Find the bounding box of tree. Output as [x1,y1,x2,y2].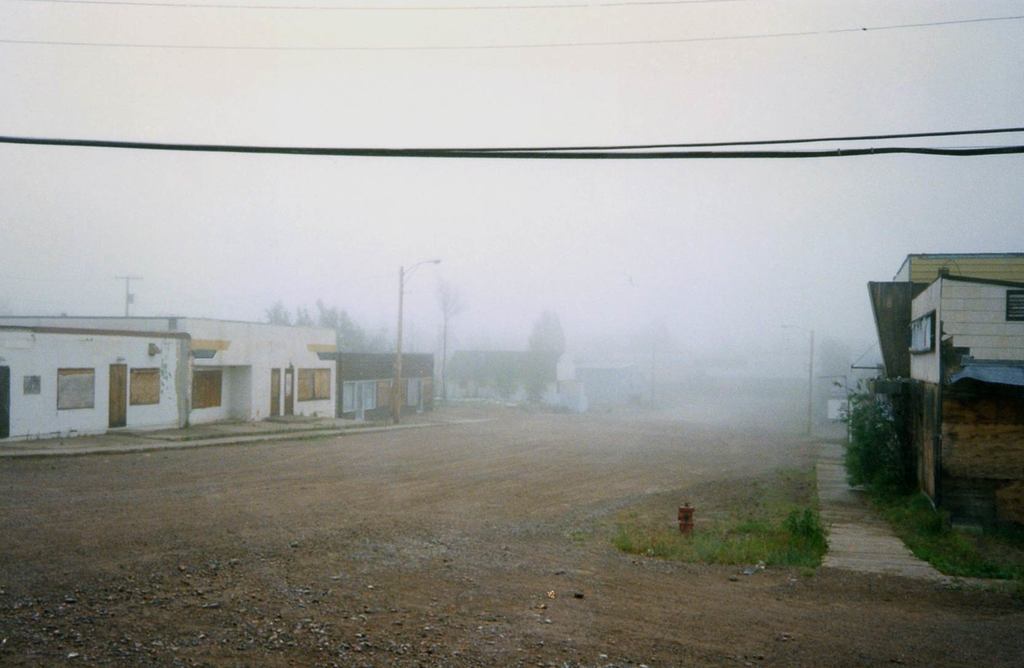
[527,307,566,354].
